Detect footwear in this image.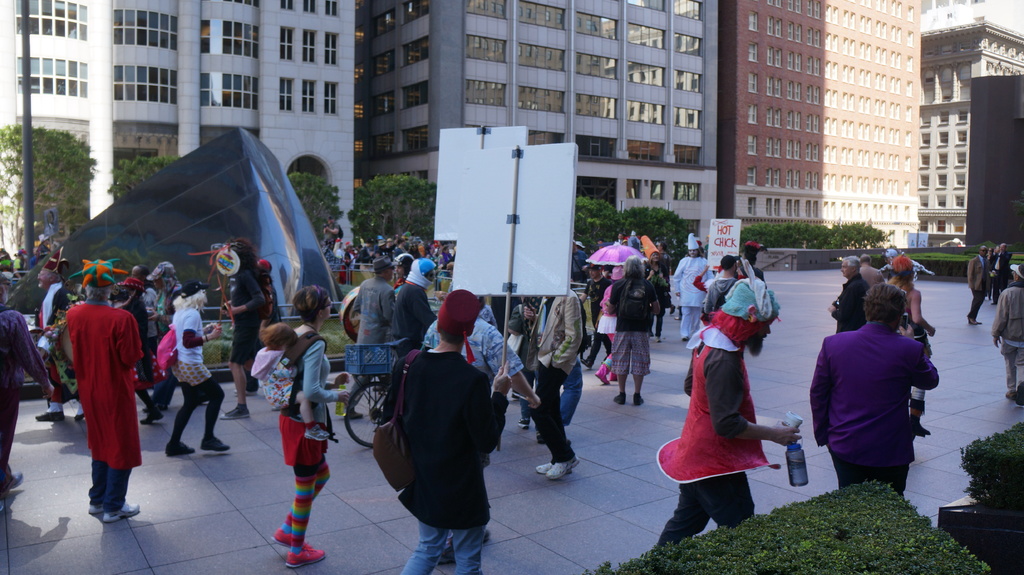
Detection: 911, 400, 932, 442.
